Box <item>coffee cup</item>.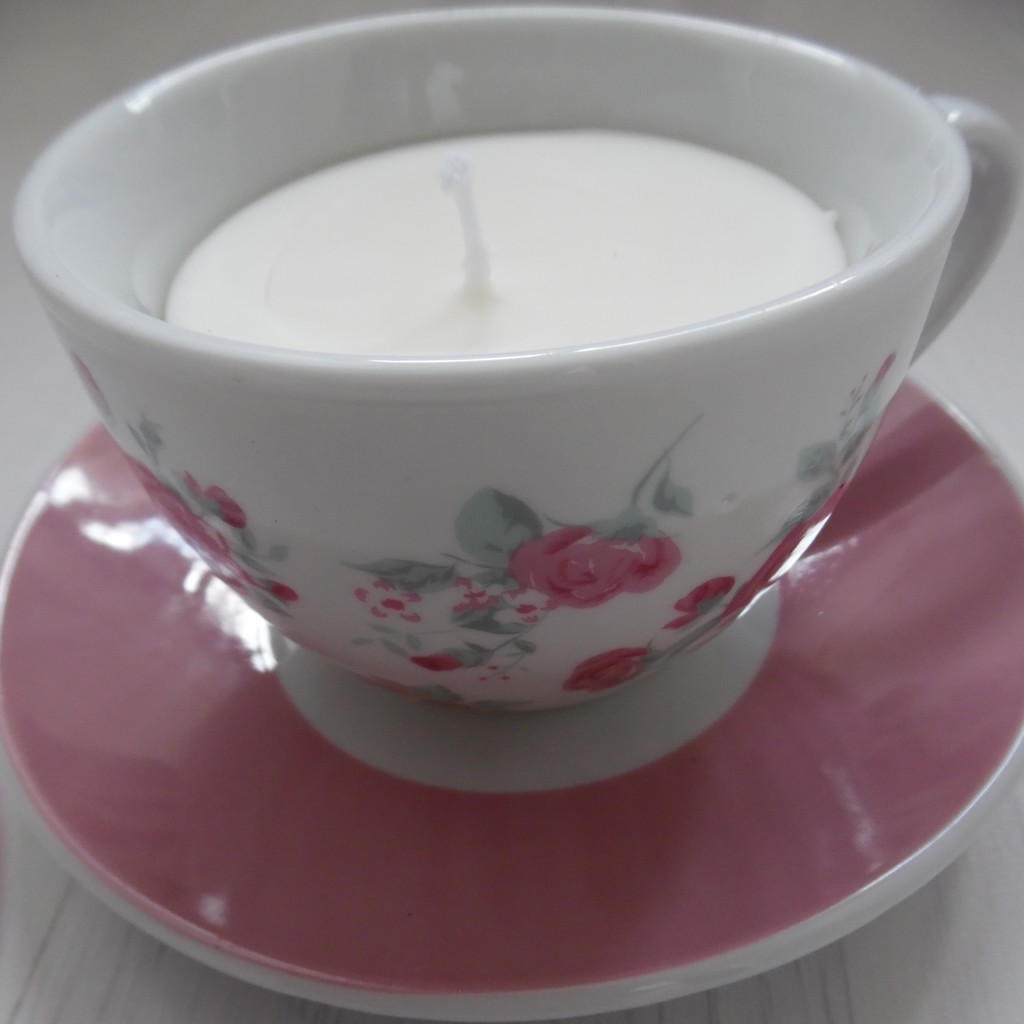
box(0, 2, 1023, 706).
